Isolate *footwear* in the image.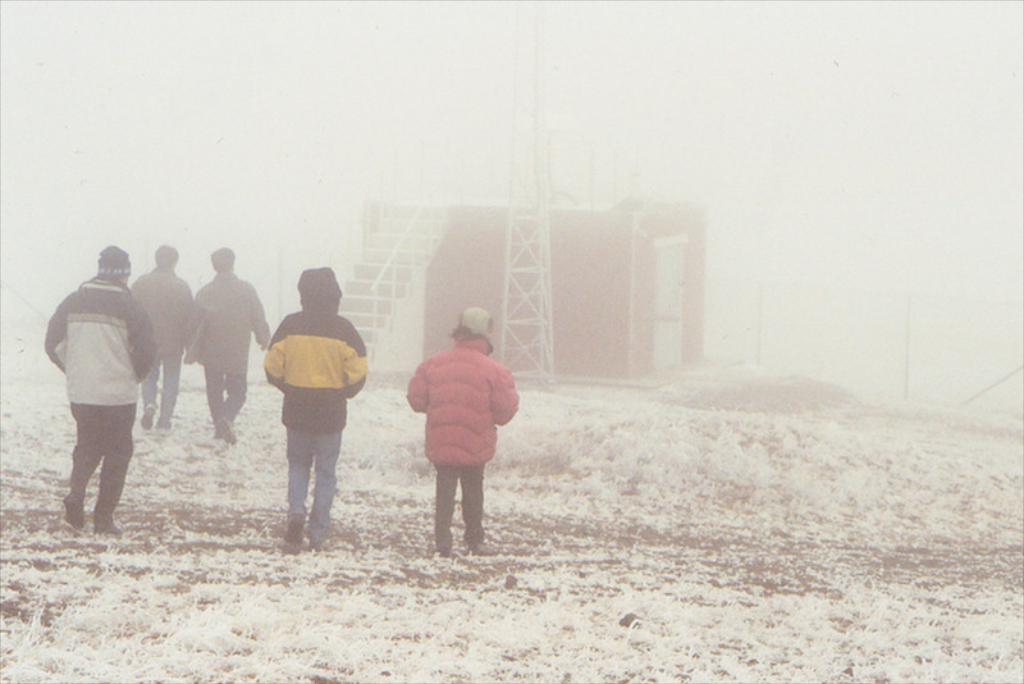
Isolated region: BBox(439, 537, 451, 550).
